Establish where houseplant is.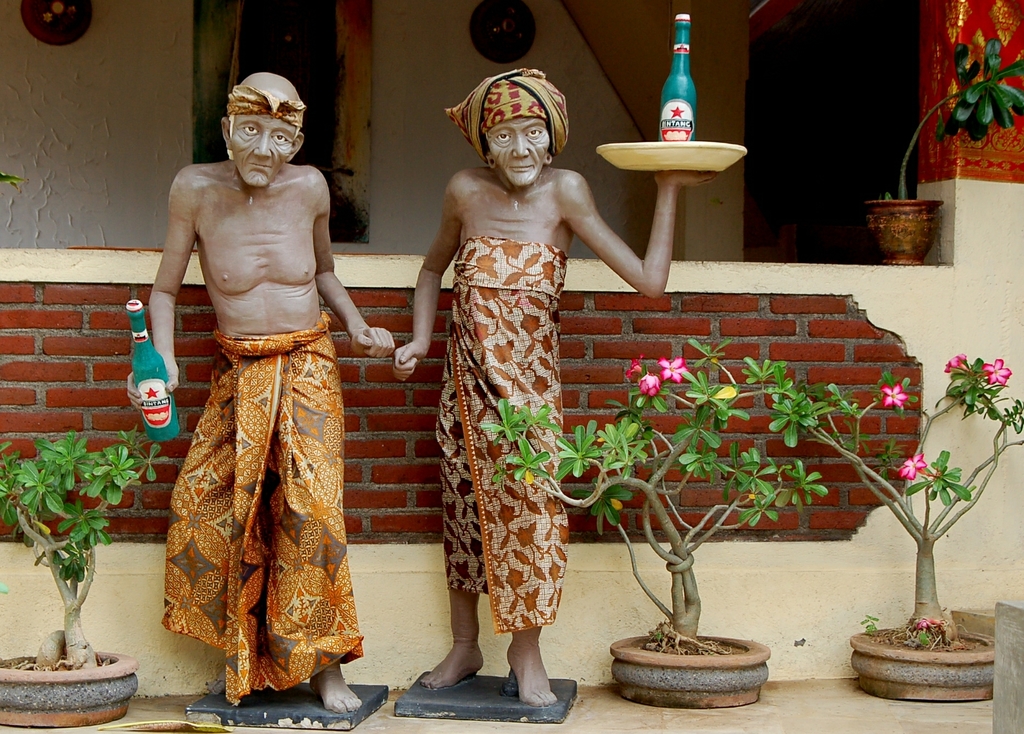
Established at detection(865, 33, 1023, 266).
